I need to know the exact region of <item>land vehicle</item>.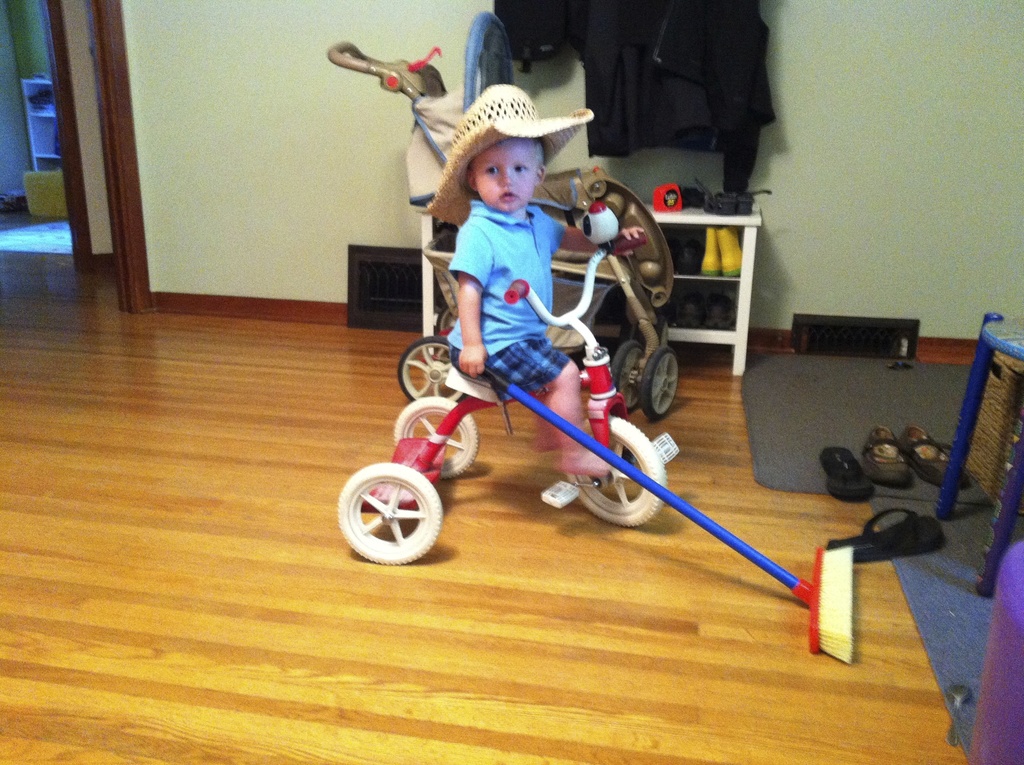
Region: detection(336, 200, 678, 565).
